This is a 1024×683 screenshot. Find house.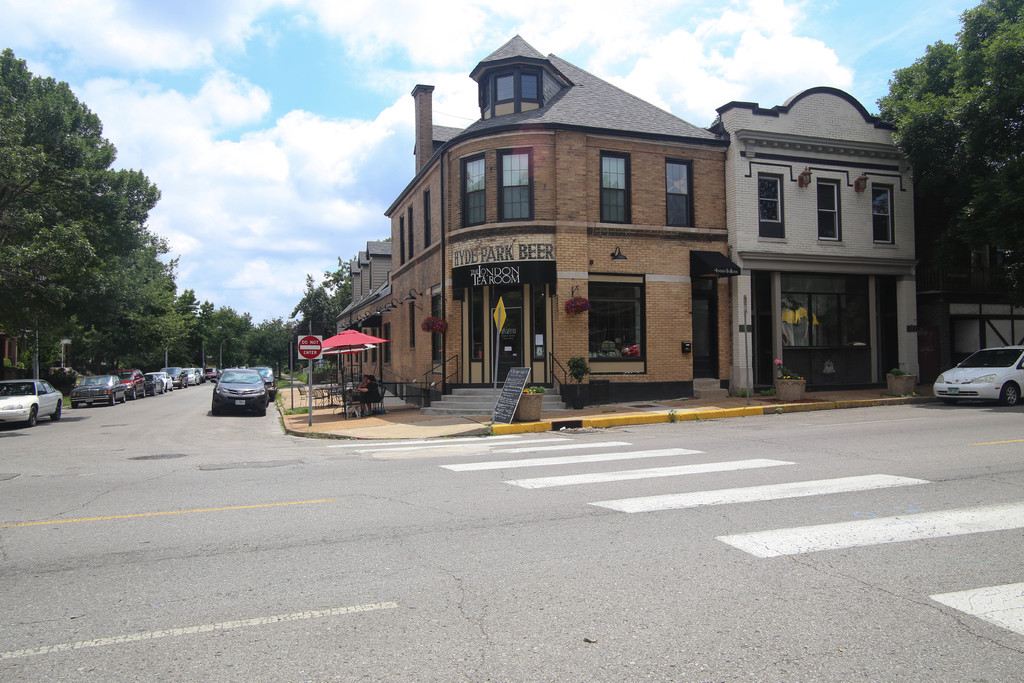
Bounding box: rect(705, 84, 924, 377).
